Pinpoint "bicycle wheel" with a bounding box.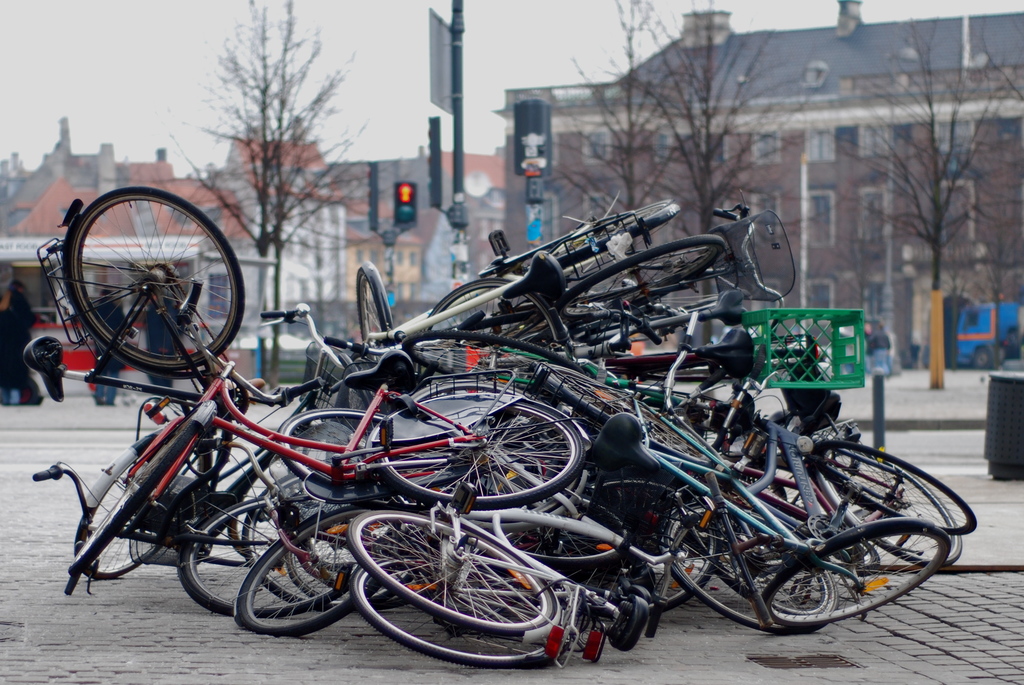
(left=59, top=184, right=245, bottom=378).
